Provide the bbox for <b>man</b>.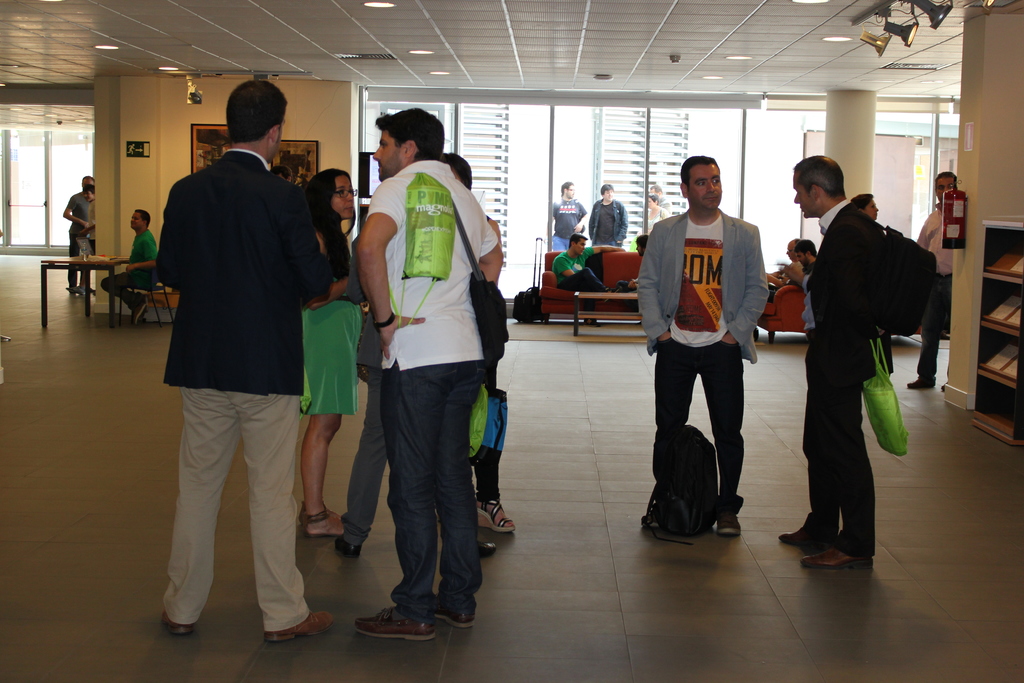
[99, 210, 163, 318].
